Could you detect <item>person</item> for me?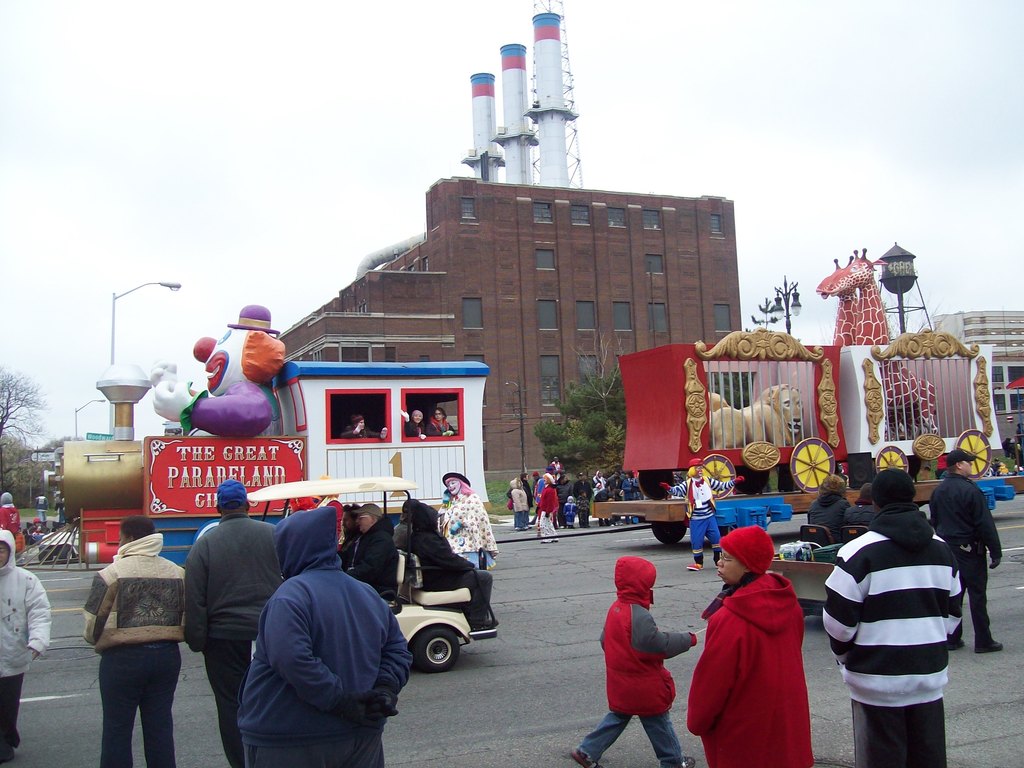
Detection result: x1=657, y1=458, x2=745, y2=573.
